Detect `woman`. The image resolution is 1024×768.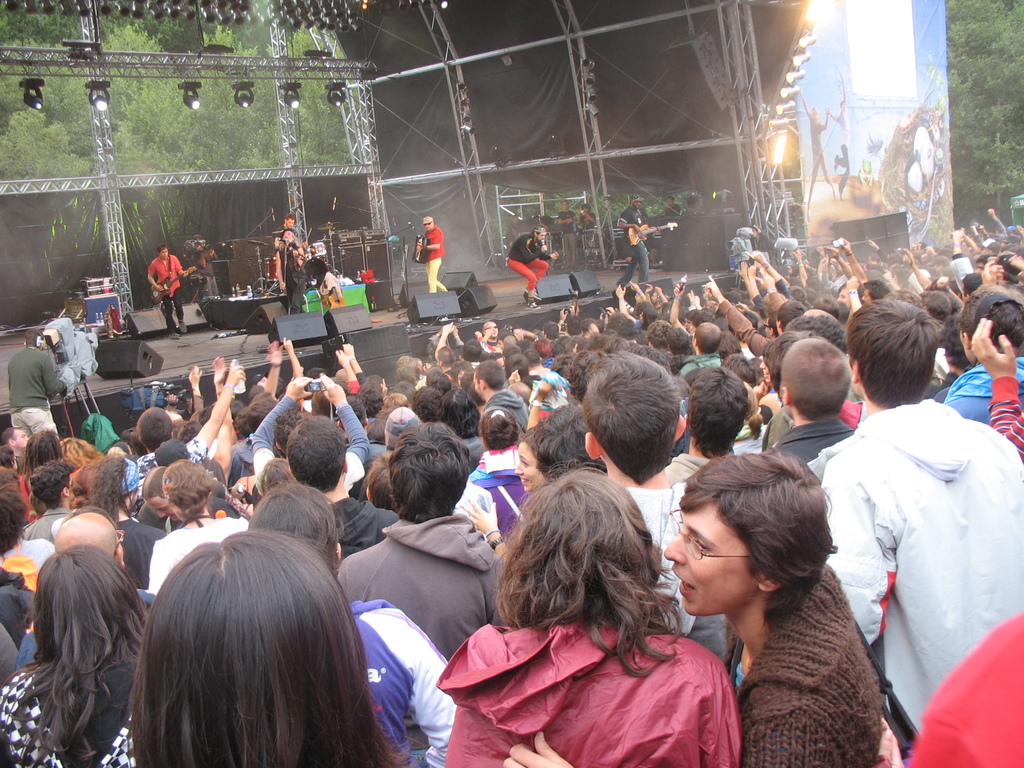
(454,431,552,557).
